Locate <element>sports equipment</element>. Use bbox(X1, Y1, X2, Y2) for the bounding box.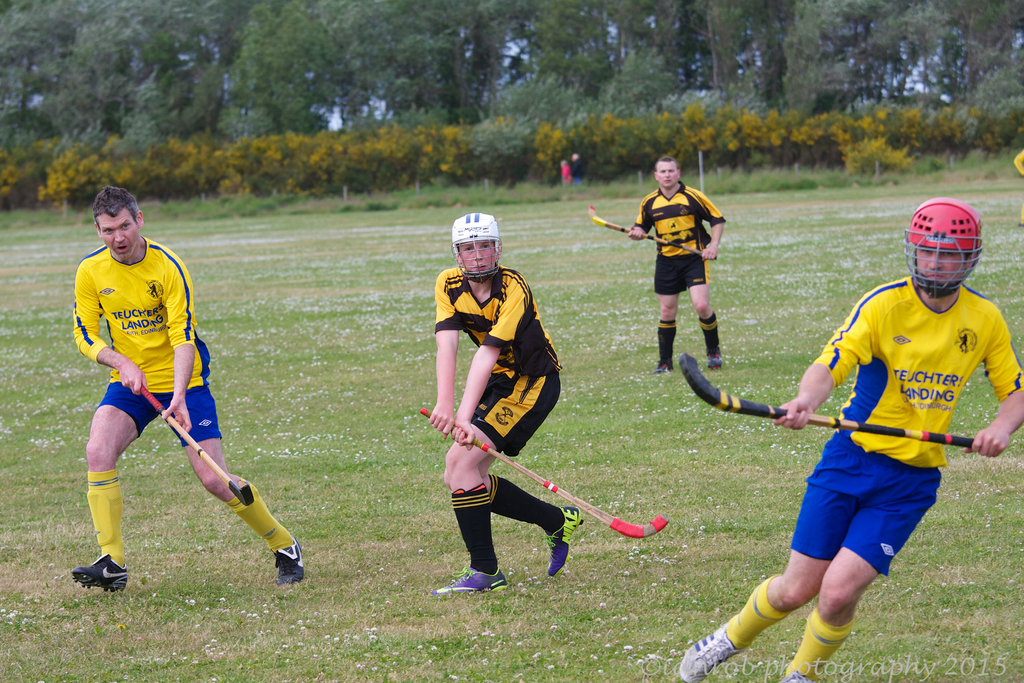
bbox(901, 195, 982, 299).
